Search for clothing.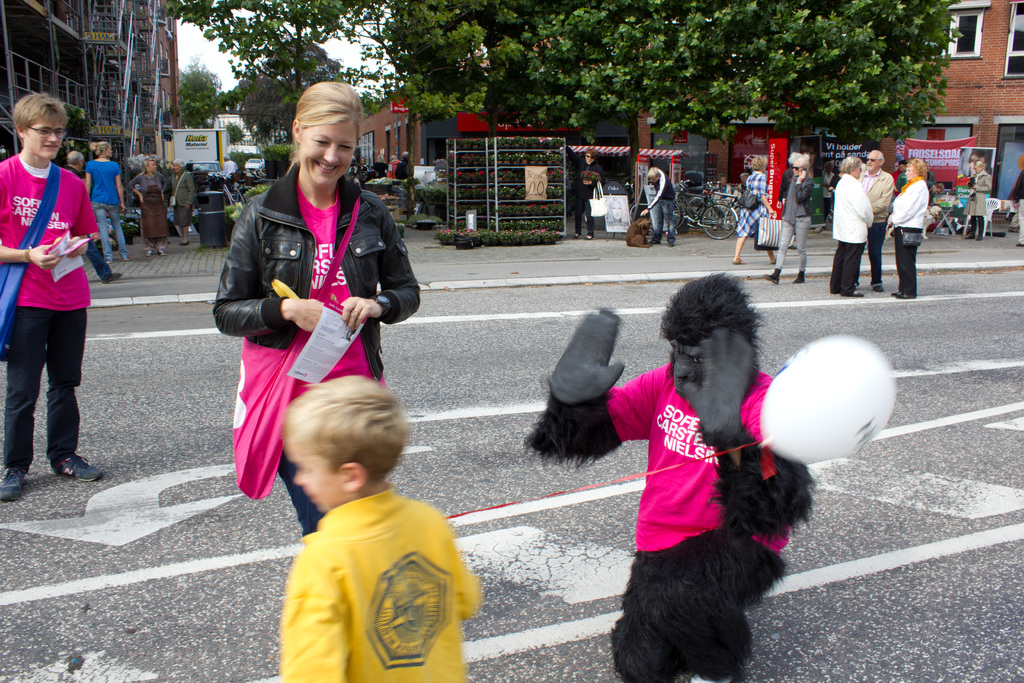
Found at rect(607, 366, 802, 559).
